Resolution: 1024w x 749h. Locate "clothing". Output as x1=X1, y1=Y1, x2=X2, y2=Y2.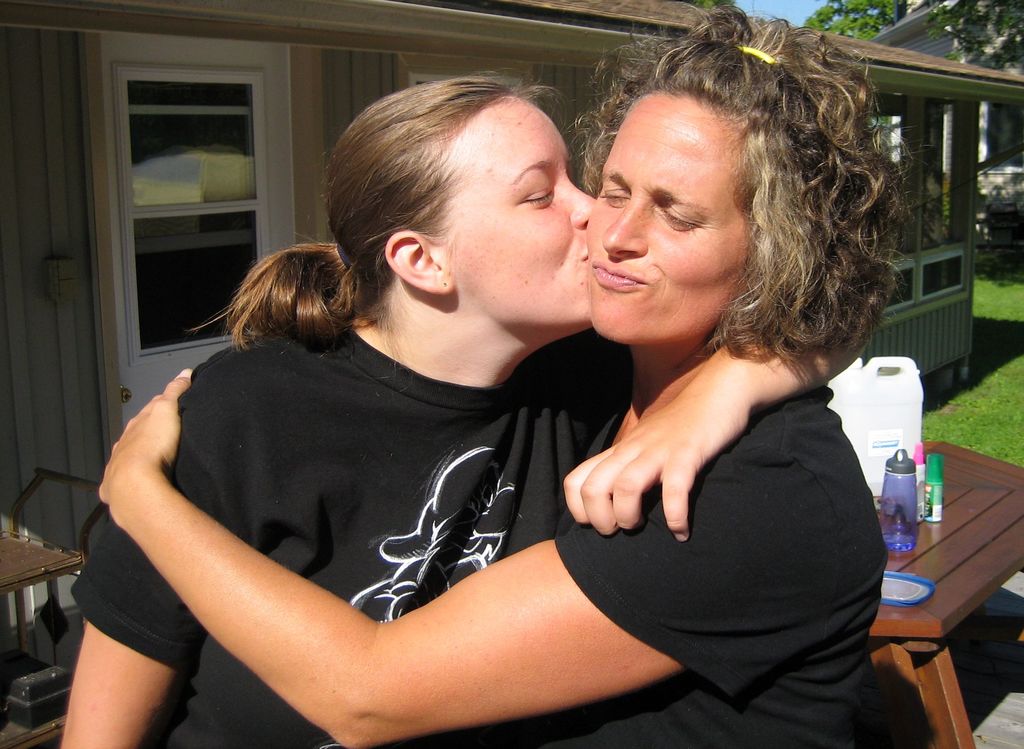
x1=68, y1=309, x2=820, y2=748.
